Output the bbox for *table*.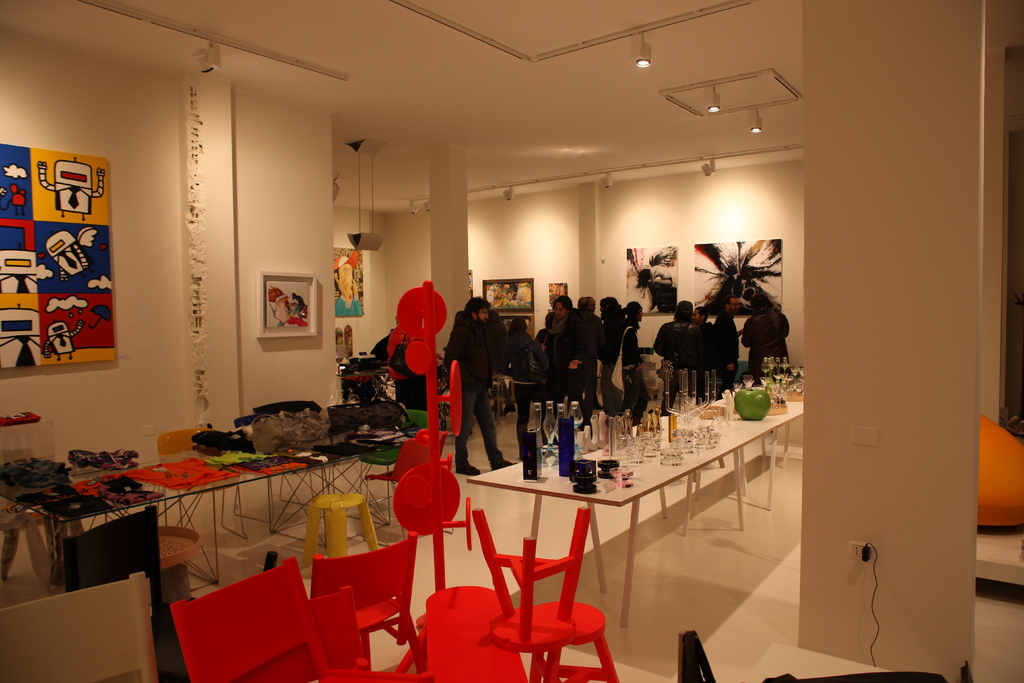
{"left": 0, "top": 406, "right": 396, "bottom": 590}.
